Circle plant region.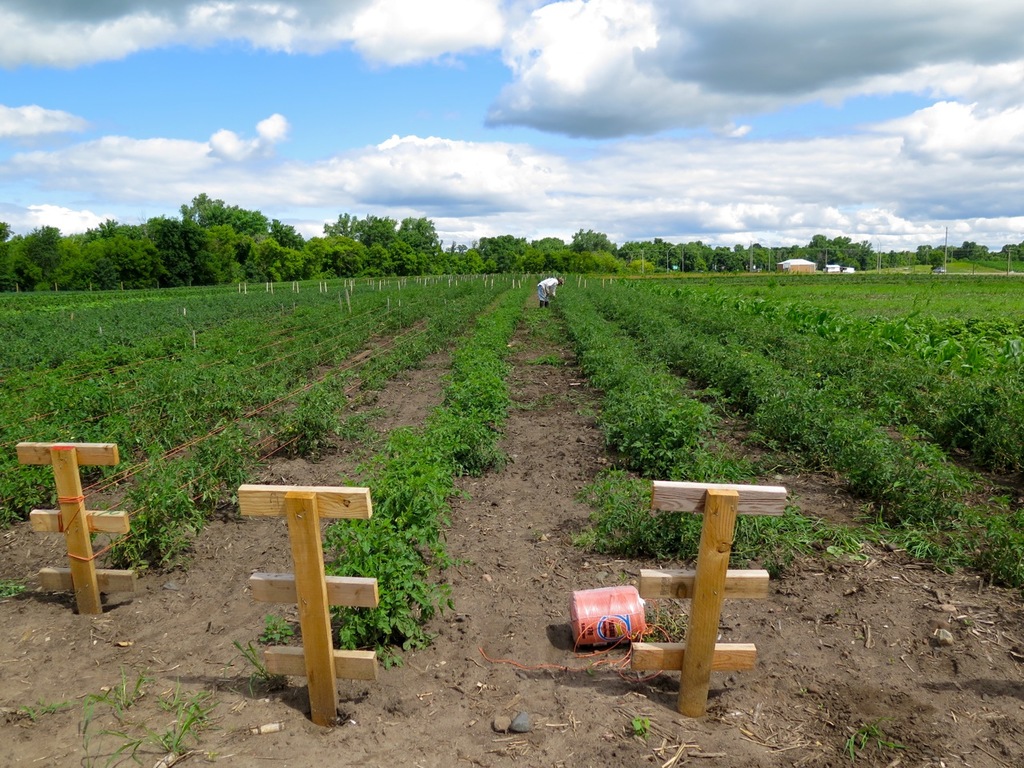
Region: <region>220, 634, 282, 702</region>.
